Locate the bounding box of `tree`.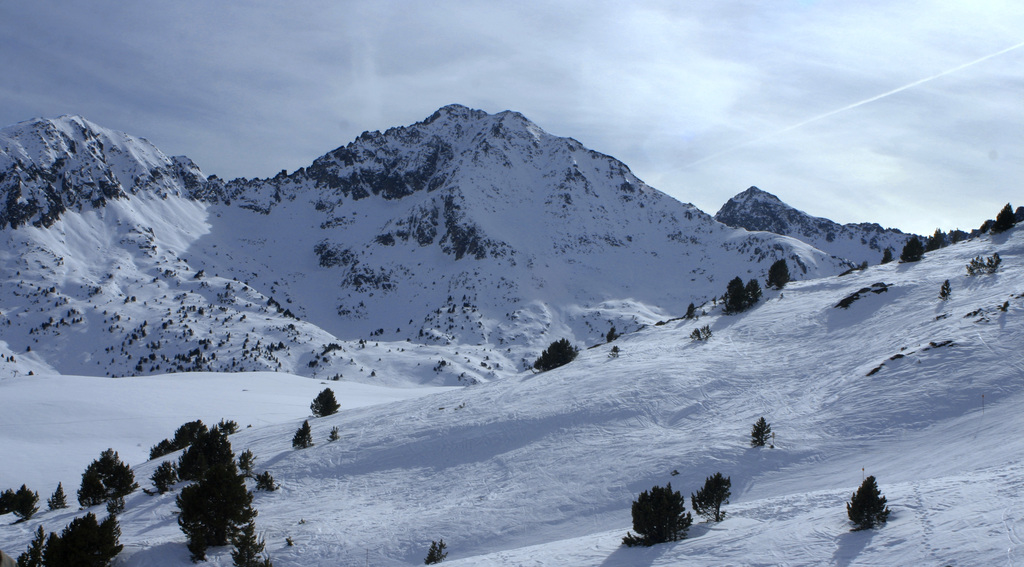
Bounding box: <region>79, 443, 141, 514</region>.
